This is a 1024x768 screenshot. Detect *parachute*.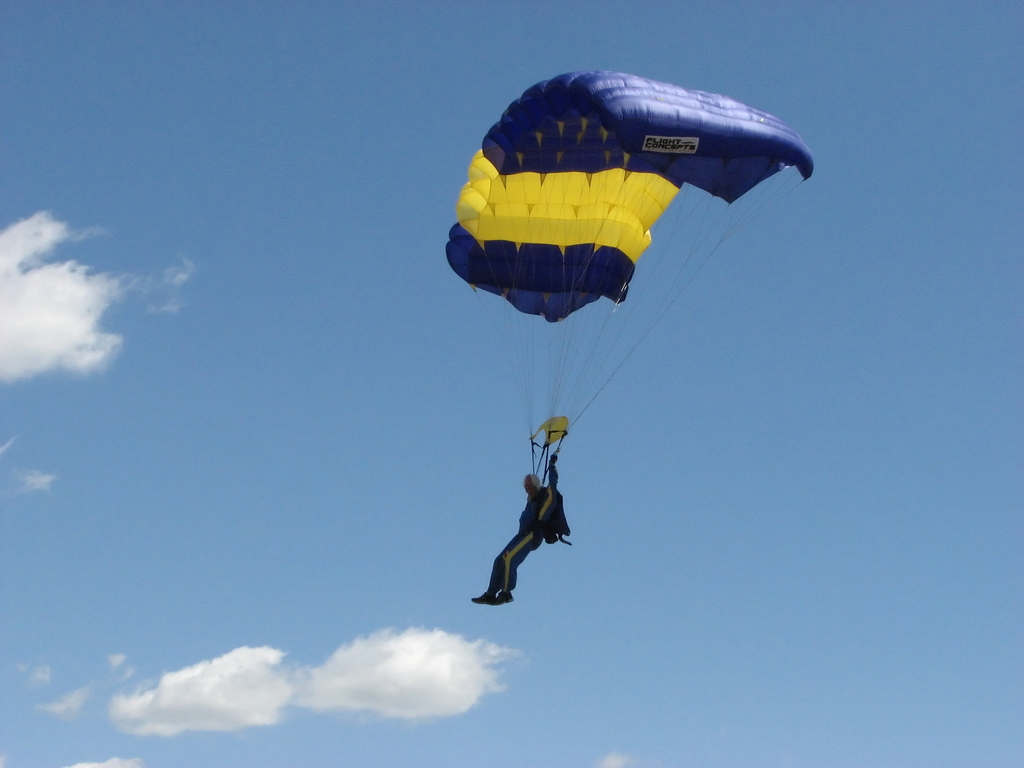
(left=444, top=76, right=808, bottom=475).
